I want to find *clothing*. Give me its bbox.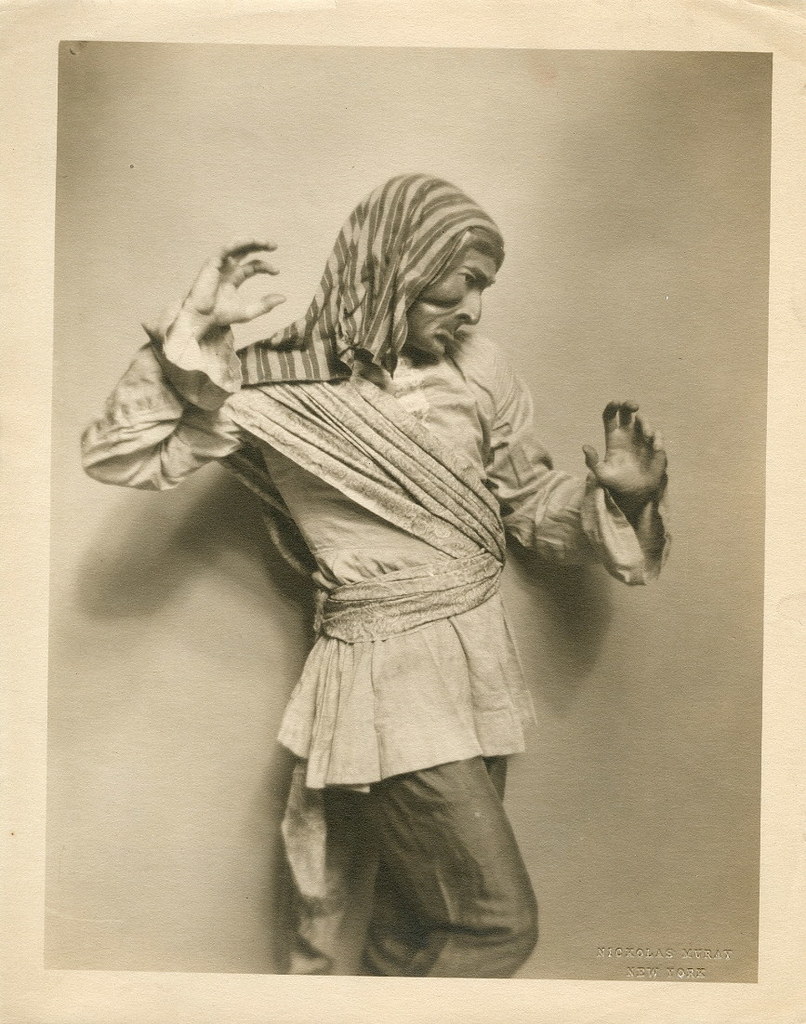
x1=84 y1=178 x2=671 y2=973.
